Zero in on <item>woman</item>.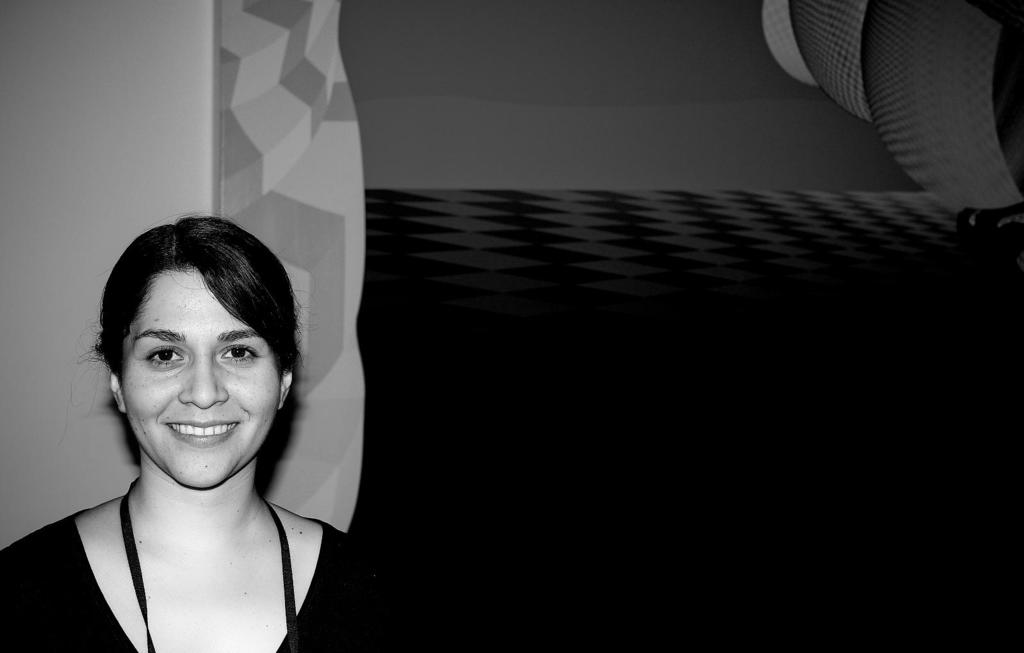
Zeroed in: <bbox>0, 212, 393, 652</bbox>.
